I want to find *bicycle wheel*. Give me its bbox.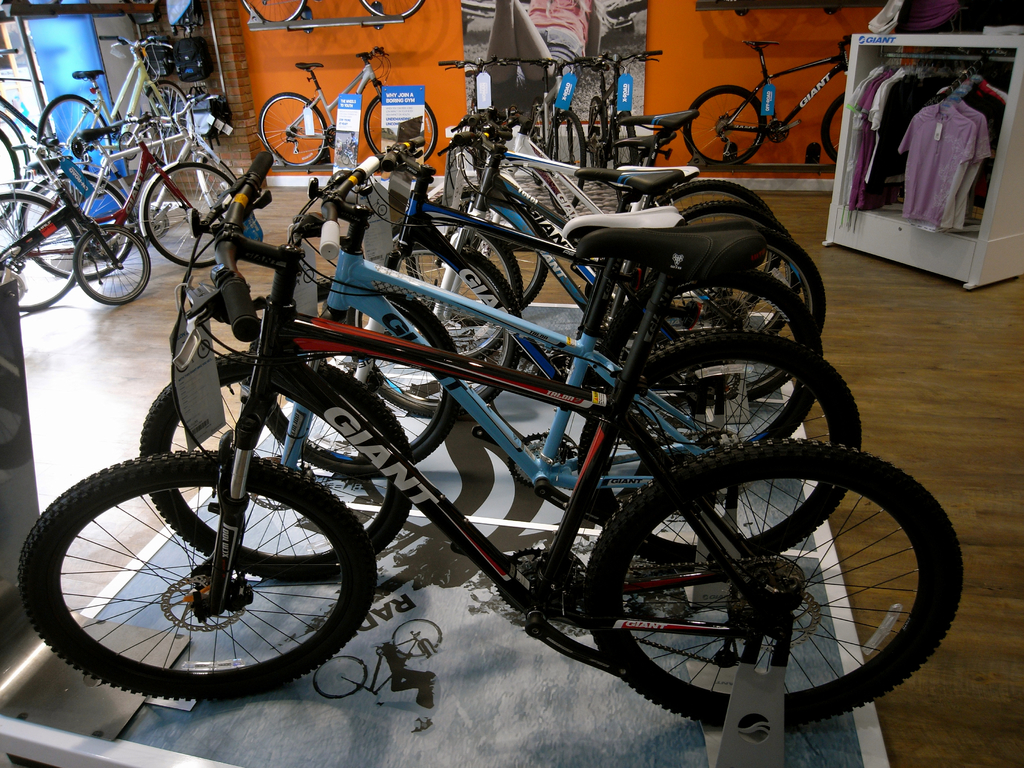
262/84/334/175.
